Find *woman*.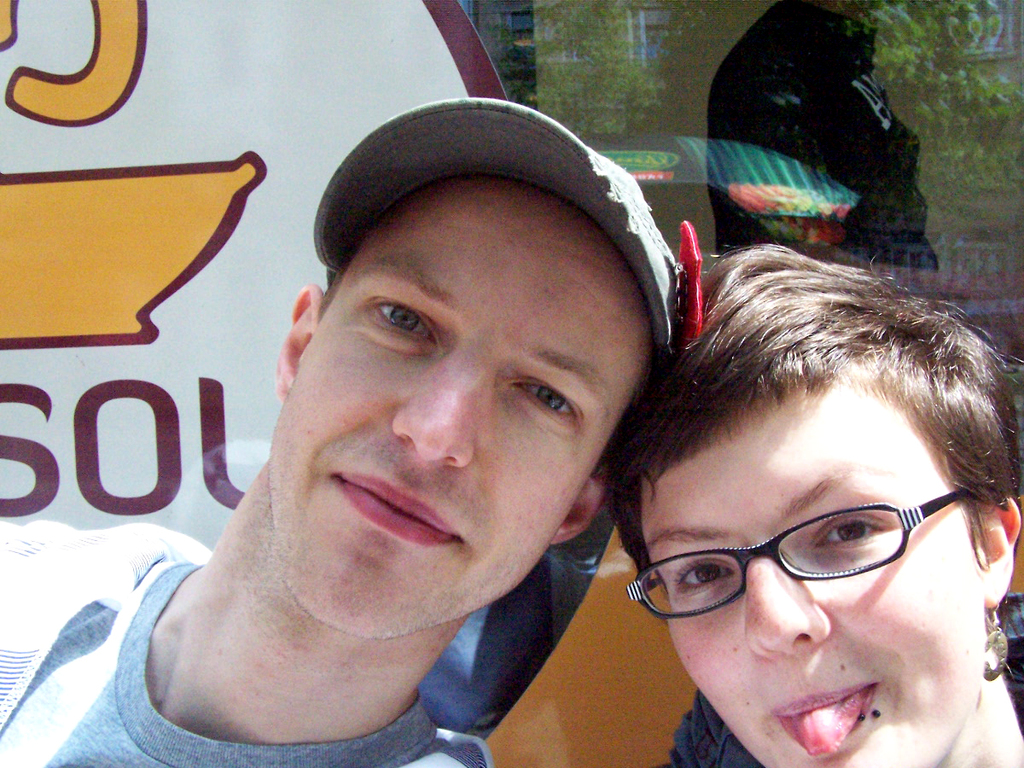
540,178,1023,767.
